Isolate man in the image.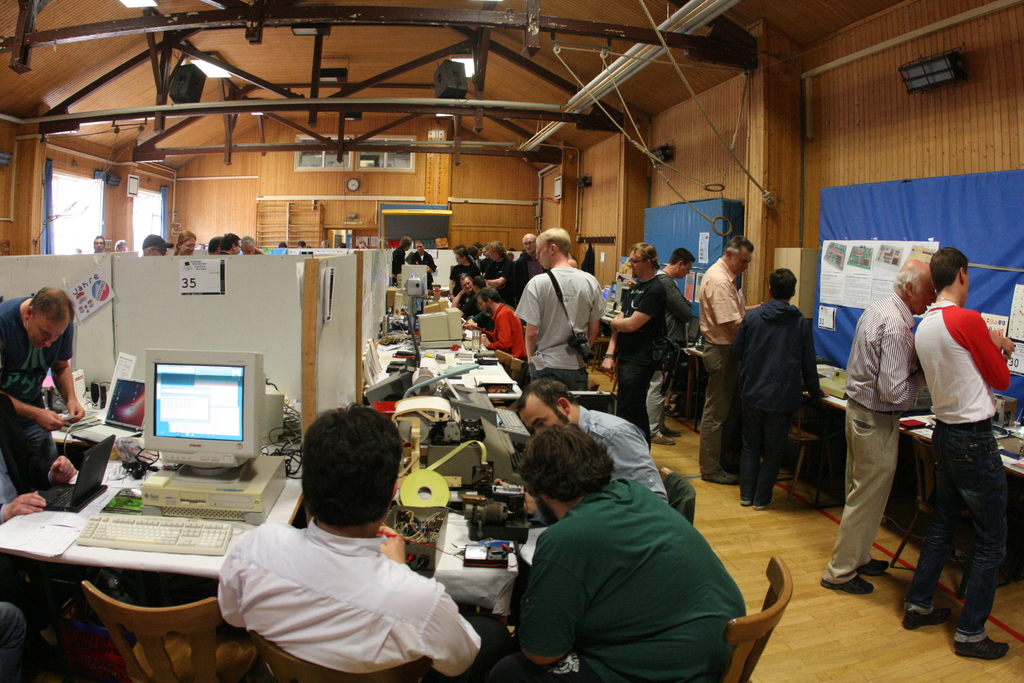
Isolated region: left=216, top=231, right=243, bottom=255.
